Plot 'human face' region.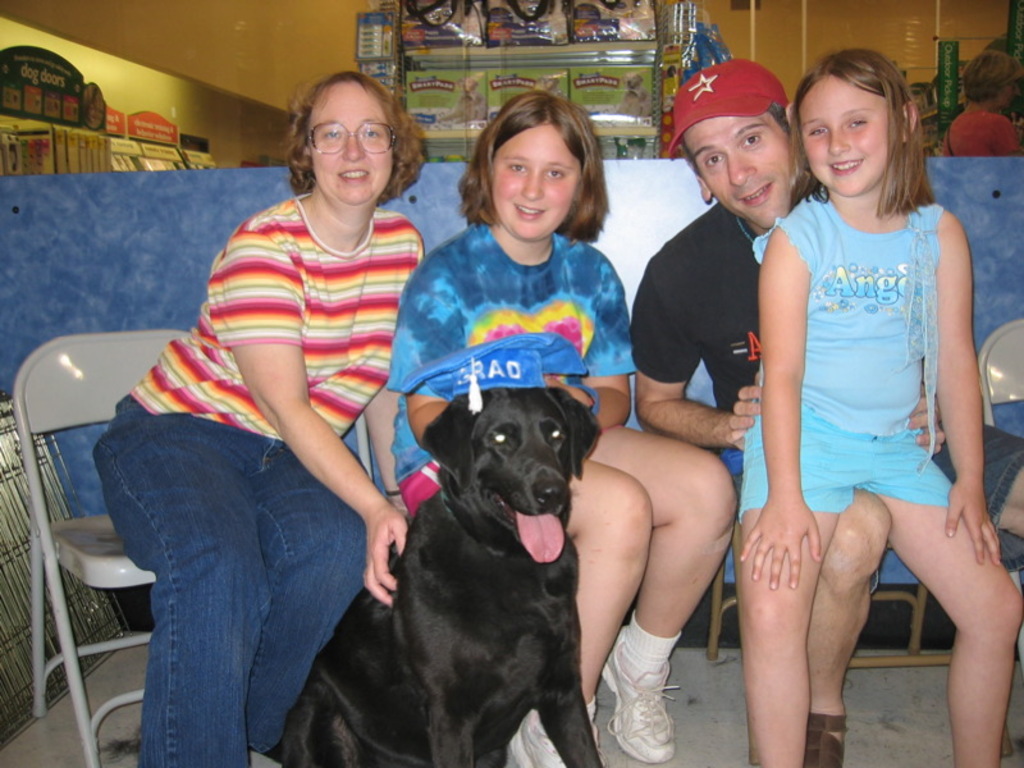
Plotted at [x1=305, y1=78, x2=397, y2=207].
